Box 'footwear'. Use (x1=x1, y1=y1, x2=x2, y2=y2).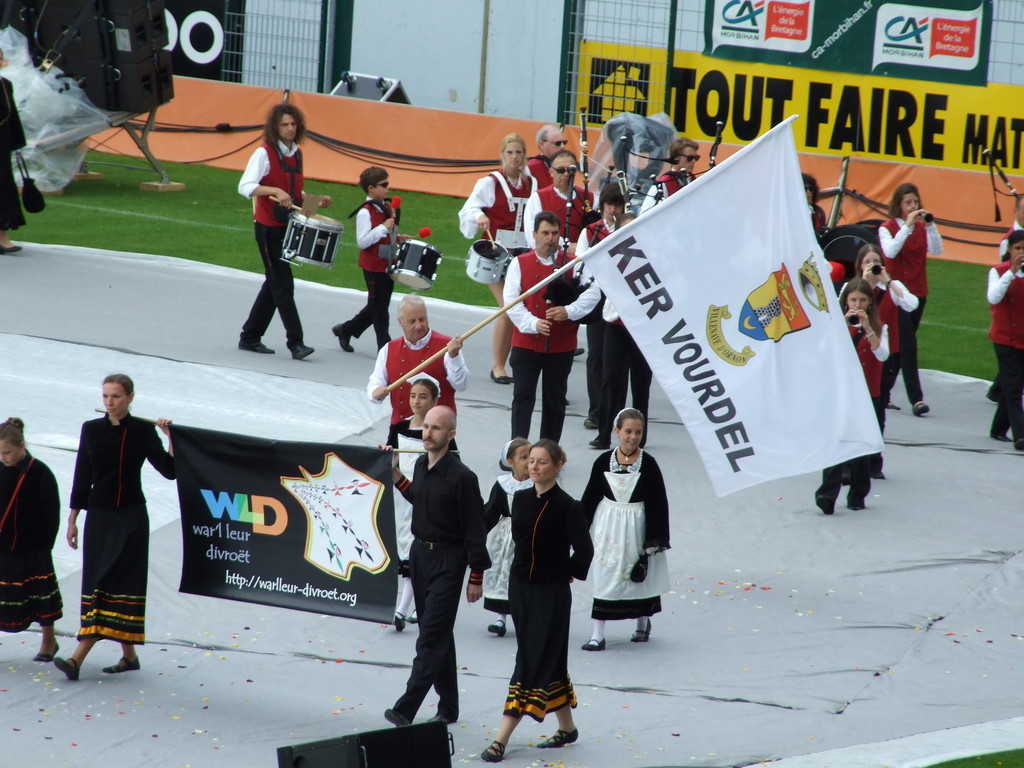
(x1=988, y1=428, x2=1012, y2=442).
